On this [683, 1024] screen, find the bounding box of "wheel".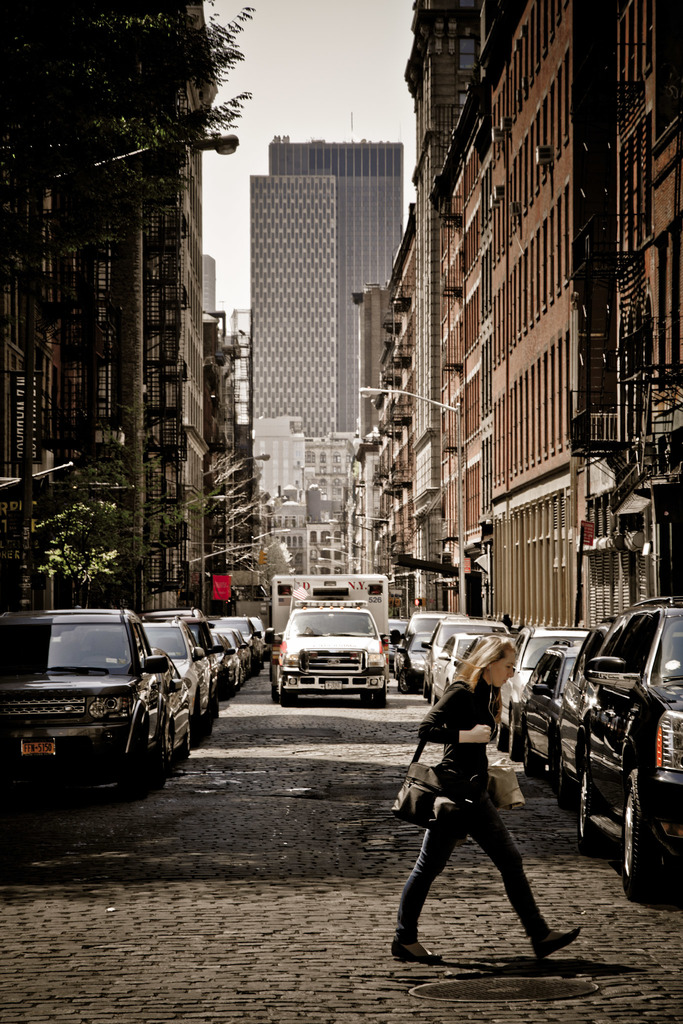
Bounding box: {"x1": 179, "y1": 729, "x2": 191, "y2": 764}.
